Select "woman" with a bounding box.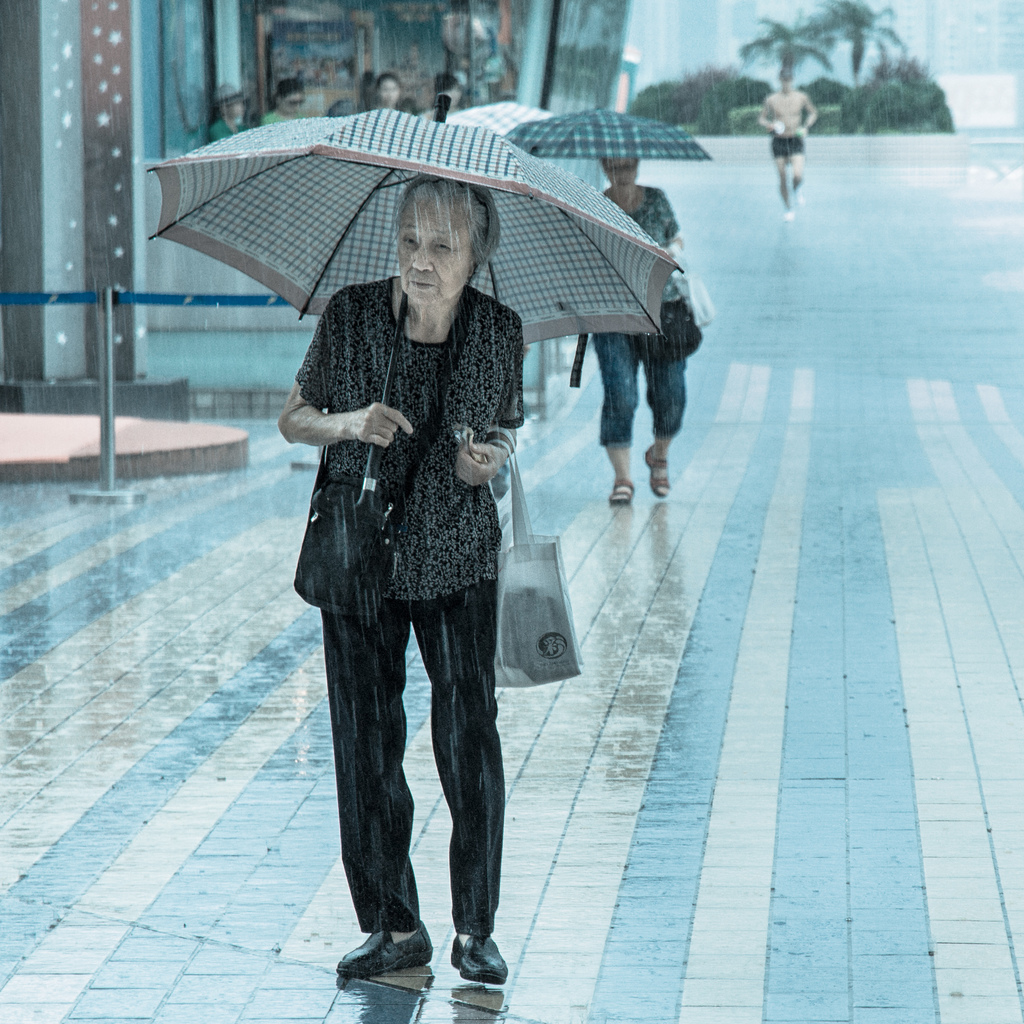
{"x1": 258, "y1": 75, "x2": 305, "y2": 127}.
